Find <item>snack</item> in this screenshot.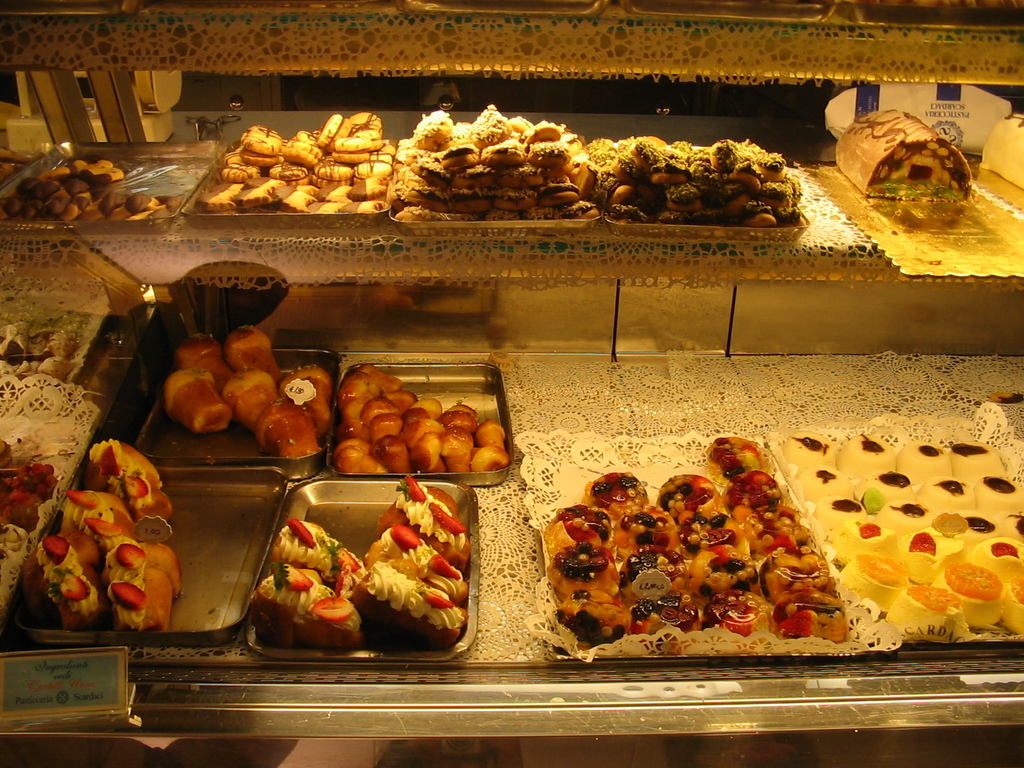
The bounding box for <item>snack</item> is crop(375, 475, 477, 569).
